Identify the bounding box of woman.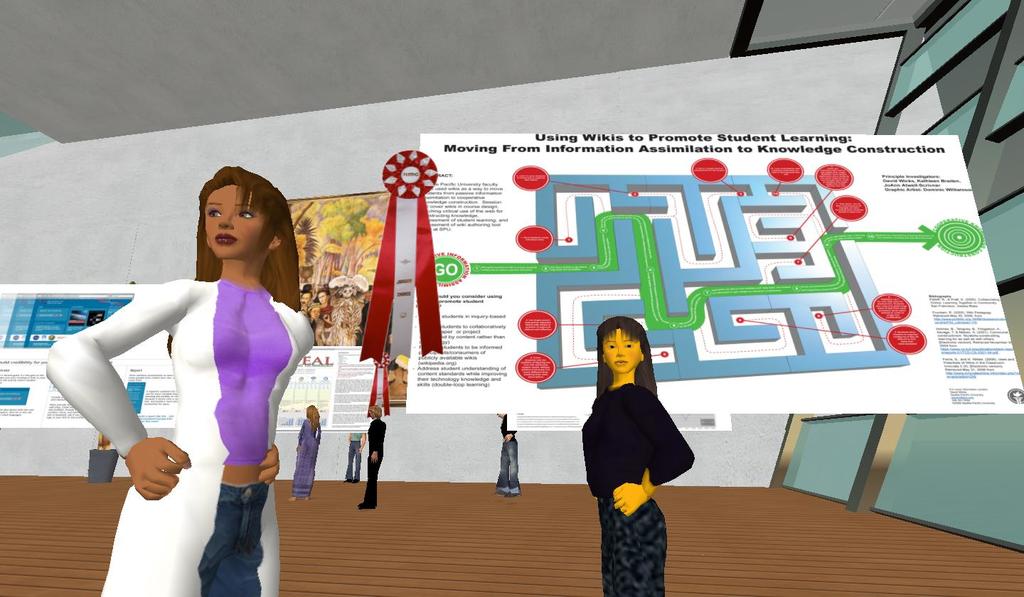
locate(490, 414, 523, 495).
